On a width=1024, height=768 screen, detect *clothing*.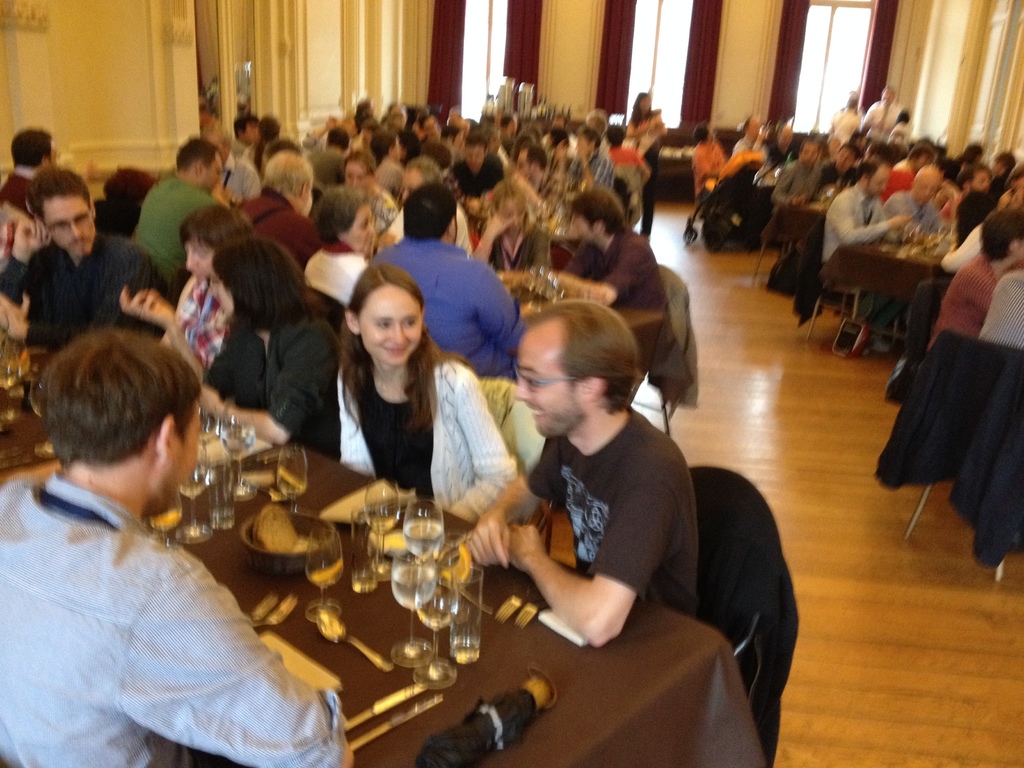
<bbox>781, 166, 834, 213</bbox>.
